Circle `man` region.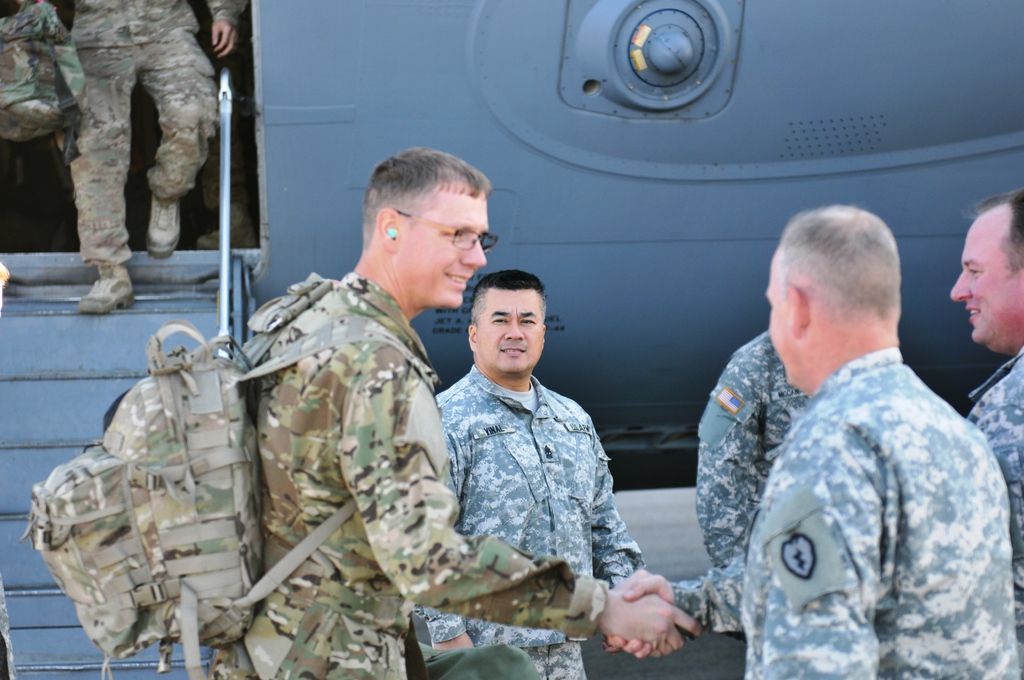
Region: {"x1": 698, "y1": 167, "x2": 984, "y2": 670}.
